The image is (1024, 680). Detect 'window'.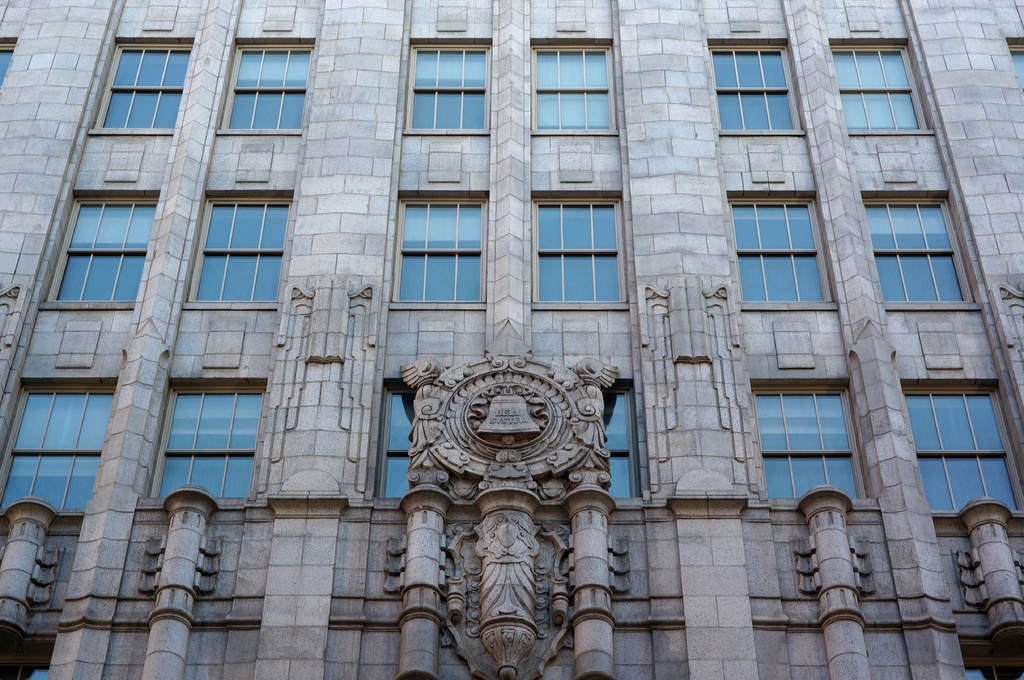
Detection: rect(1002, 35, 1023, 96).
